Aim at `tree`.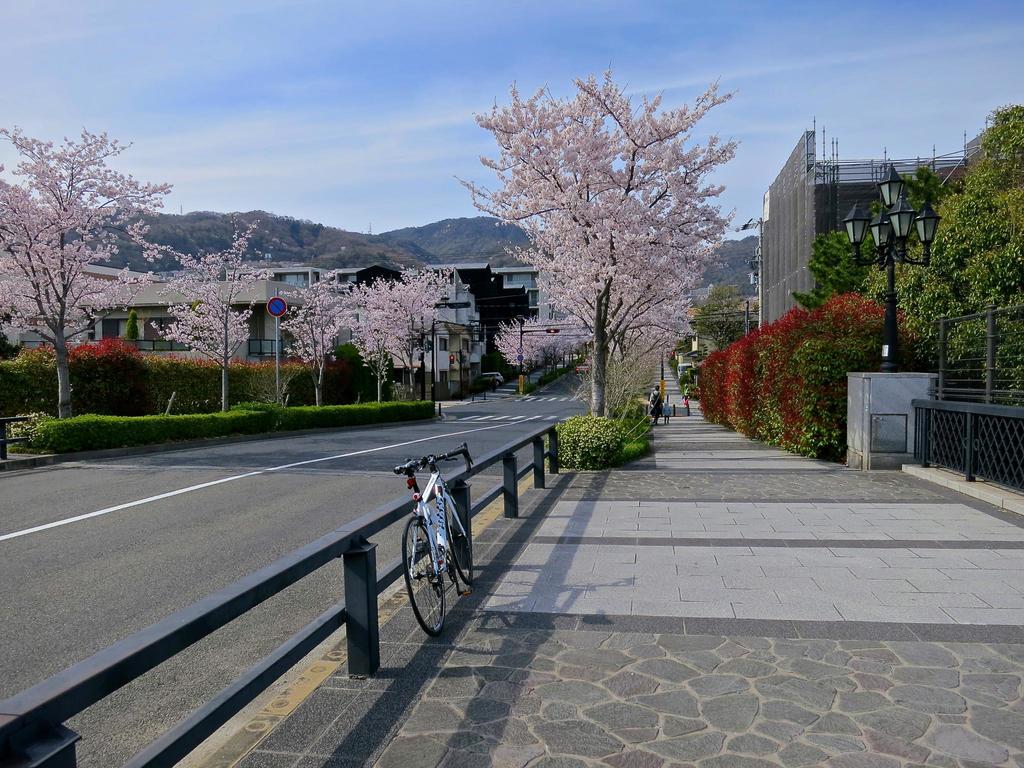
Aimed at bbox=[790, 217, 906, 314].
